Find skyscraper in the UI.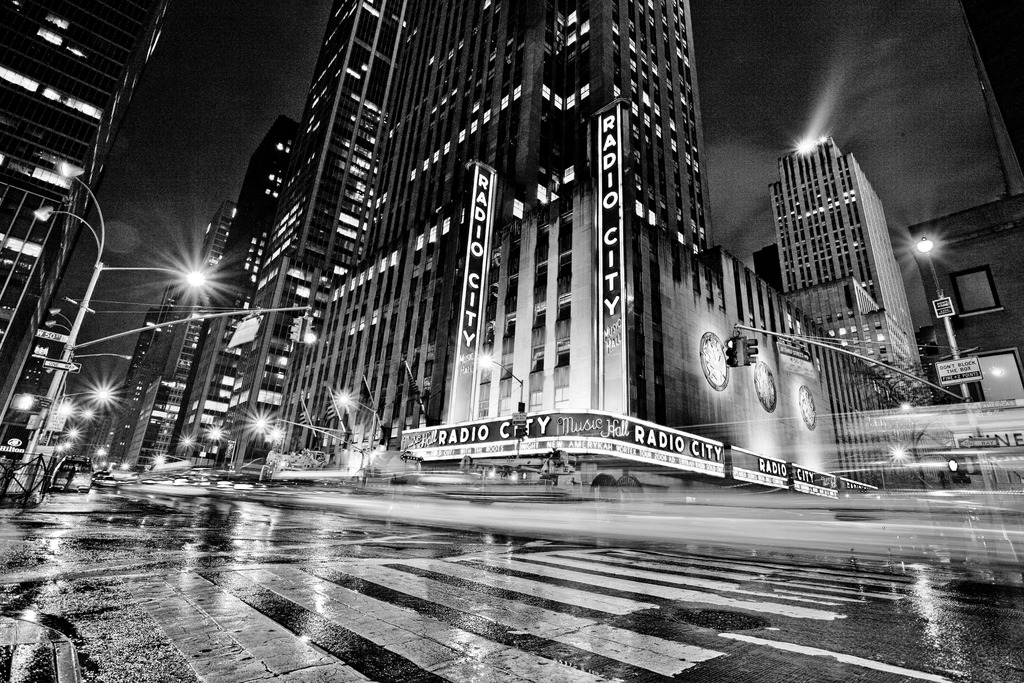
UI element at {"x1": 0, "y1": 288, "x2": 88, "y2": 488}.
